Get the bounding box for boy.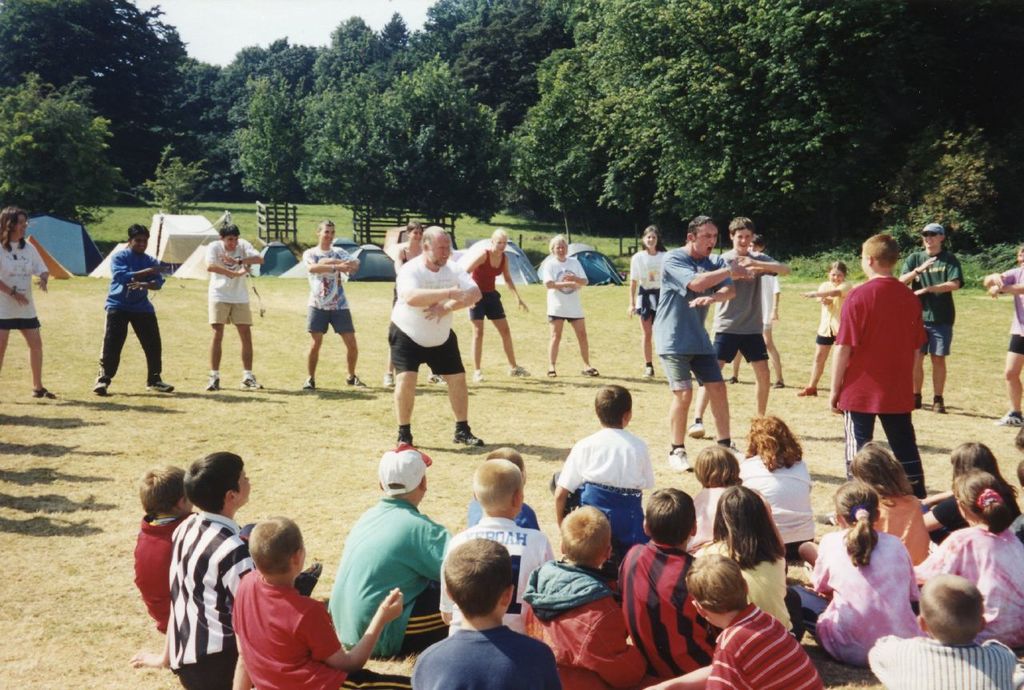
crop(130, 452, 250, 689).
